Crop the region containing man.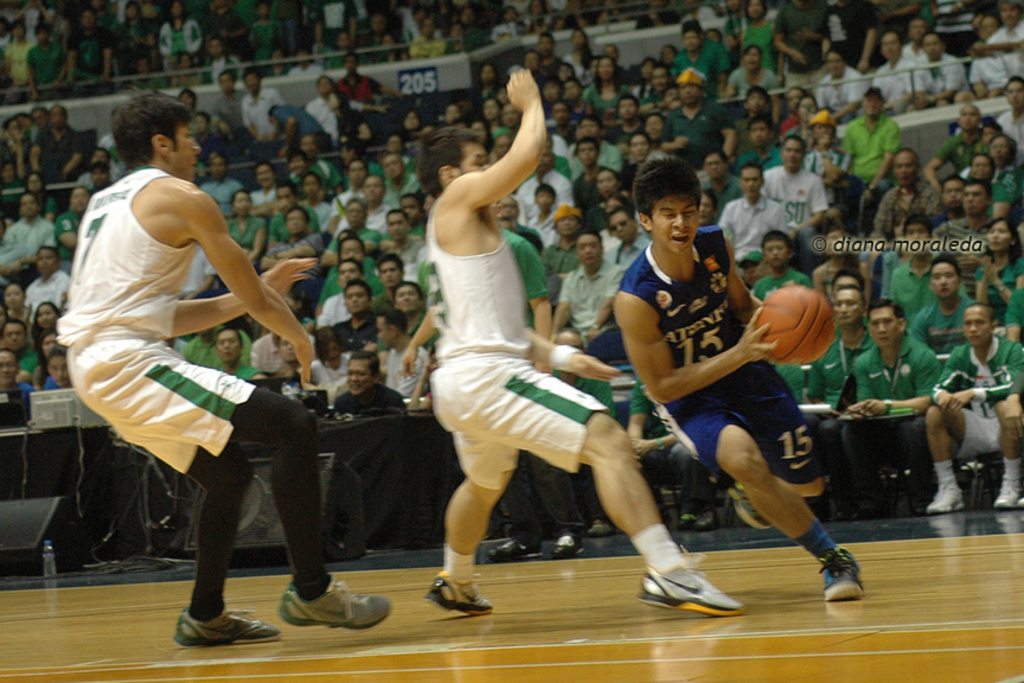
Crop region: {"left": 51, "top": 81, "right": 398, "bottom": 646}.
